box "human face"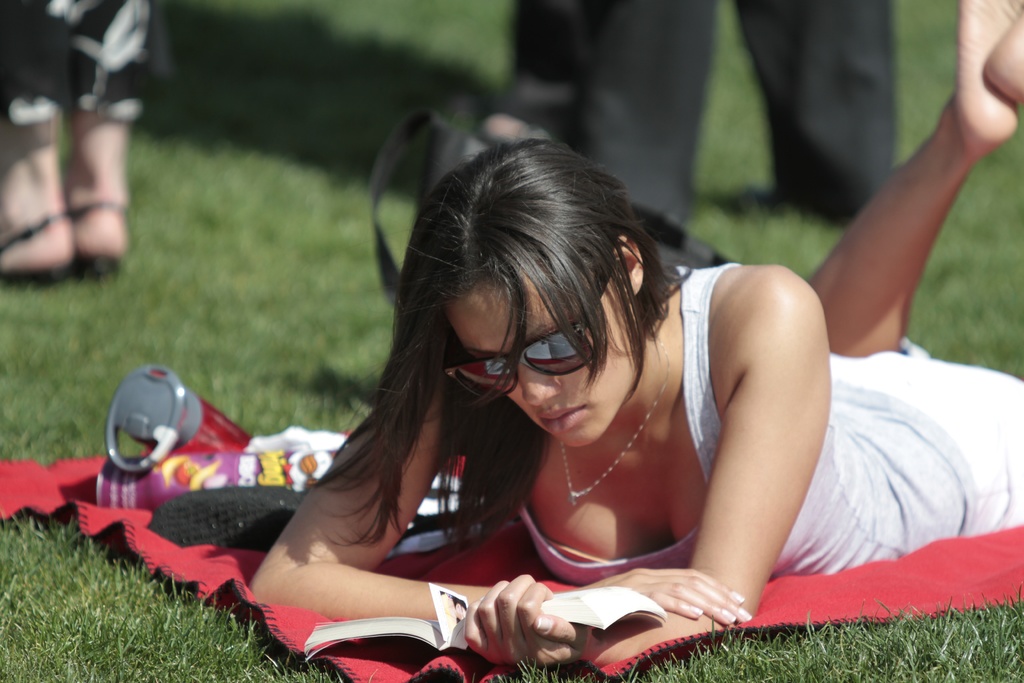
bbox(442, 245, 646, 450)
